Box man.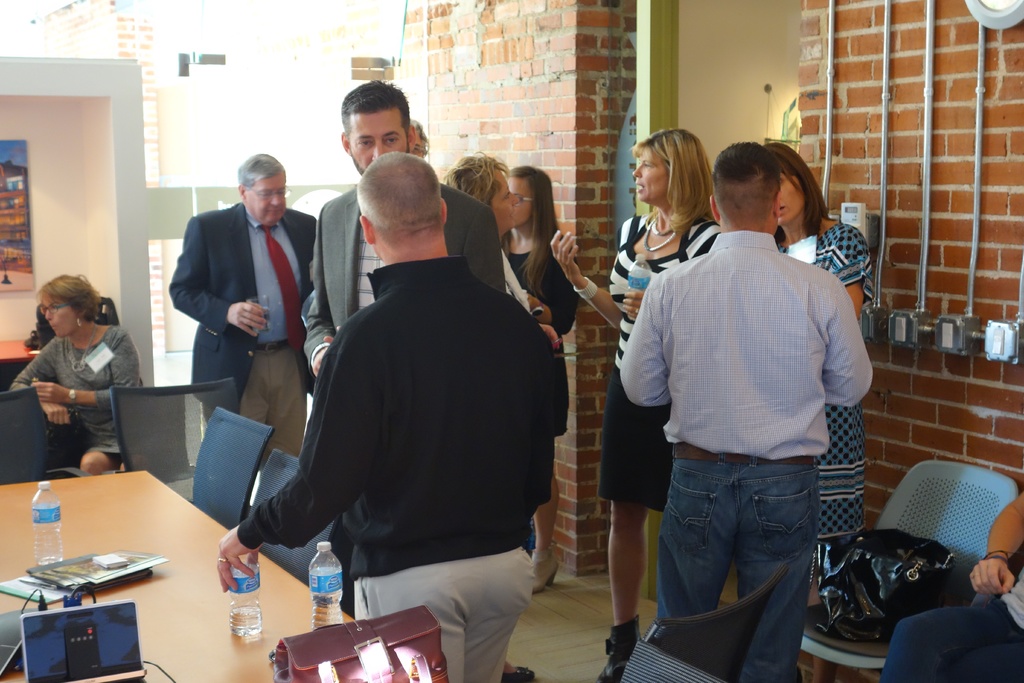
<box>409,114,430,163</box>.
